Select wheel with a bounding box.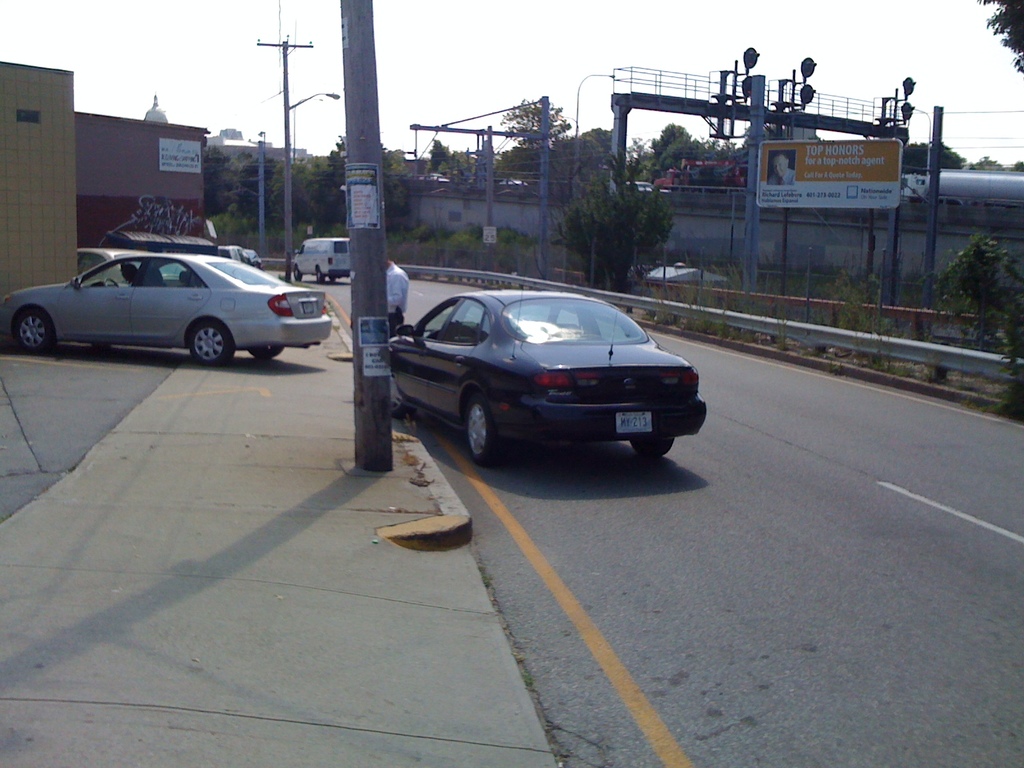
detection(328, 275, 335, 281).
